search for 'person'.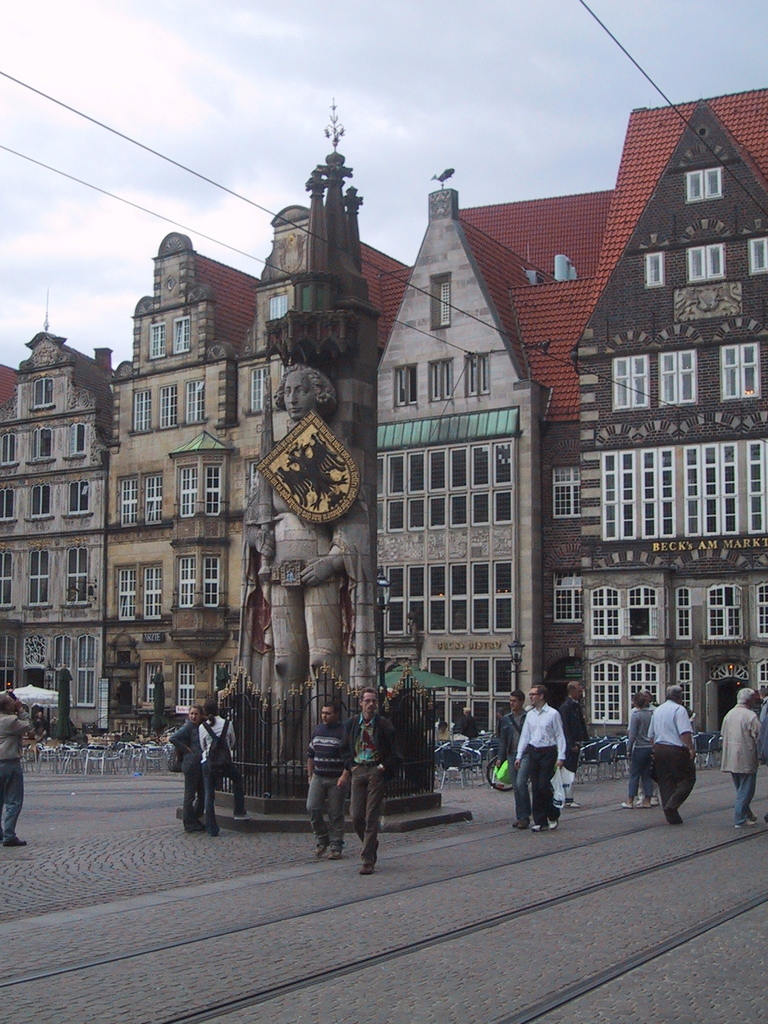
Found at Rect(306, 700, 351, 860).
